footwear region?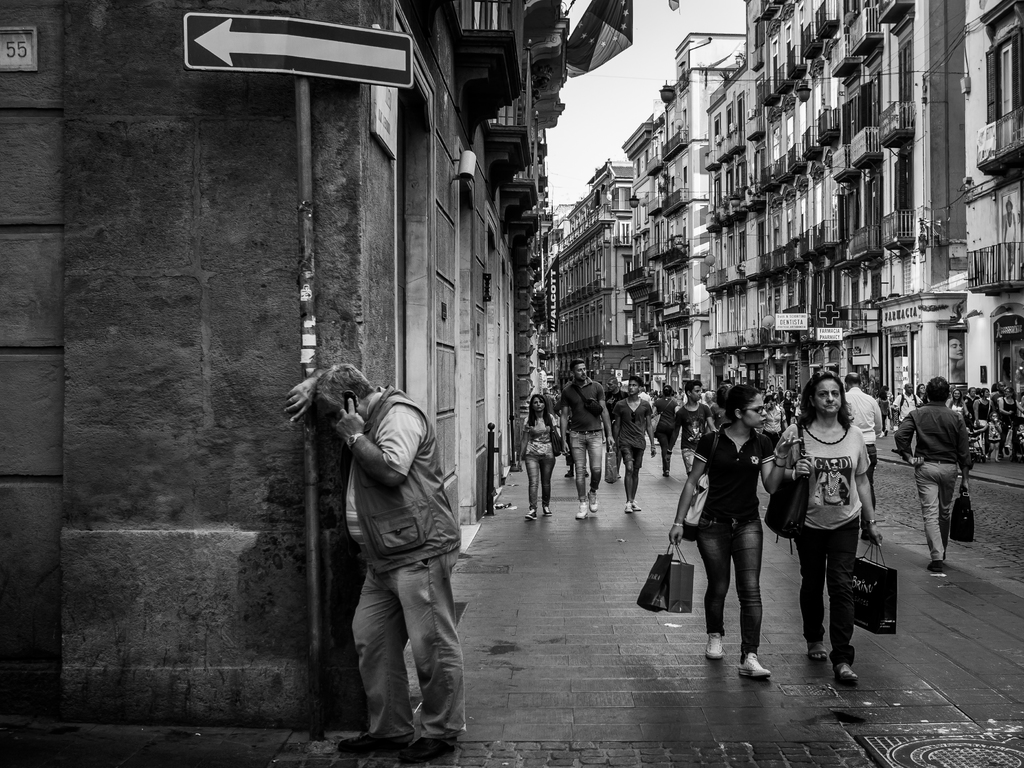
815,647,831,662
